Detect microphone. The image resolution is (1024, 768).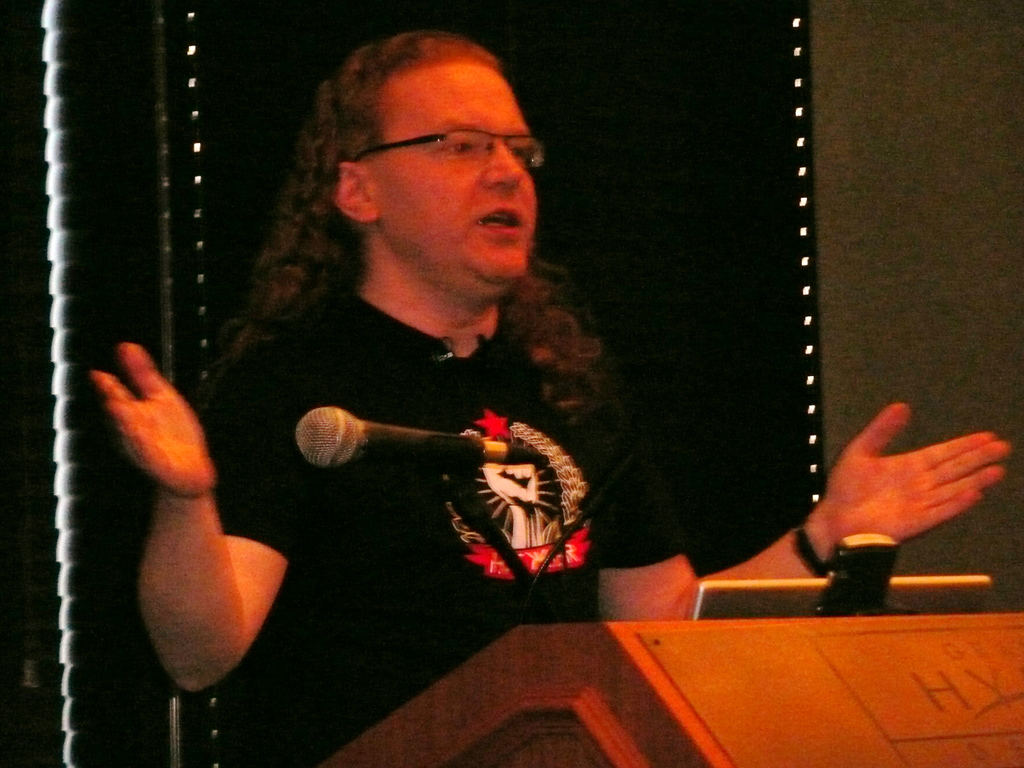
left=269, top=404, right=373, bottom=481.
